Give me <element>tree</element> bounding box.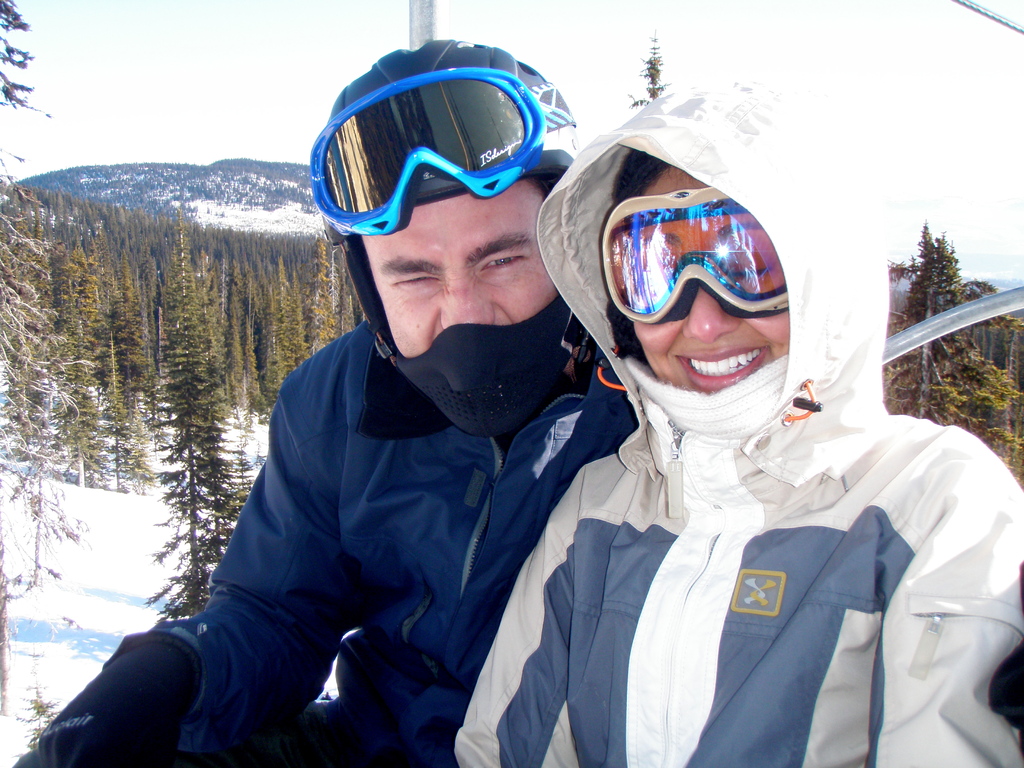
0,244,85,595.
